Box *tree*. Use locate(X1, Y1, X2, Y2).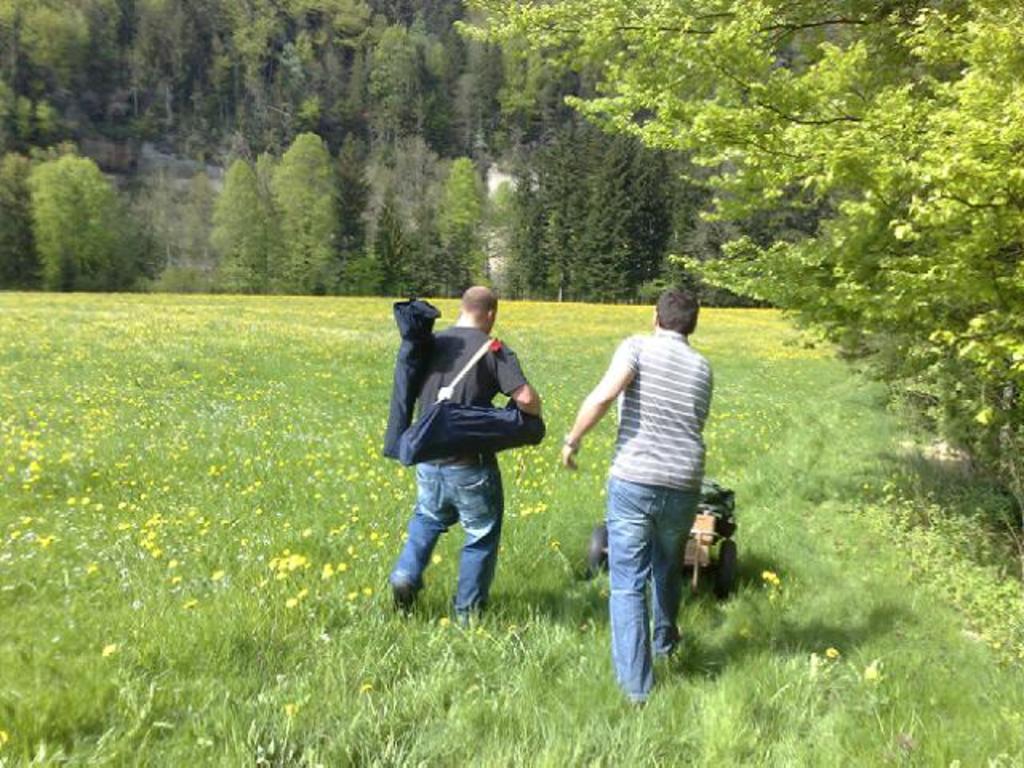
locate(450, 3, 602, 291).
